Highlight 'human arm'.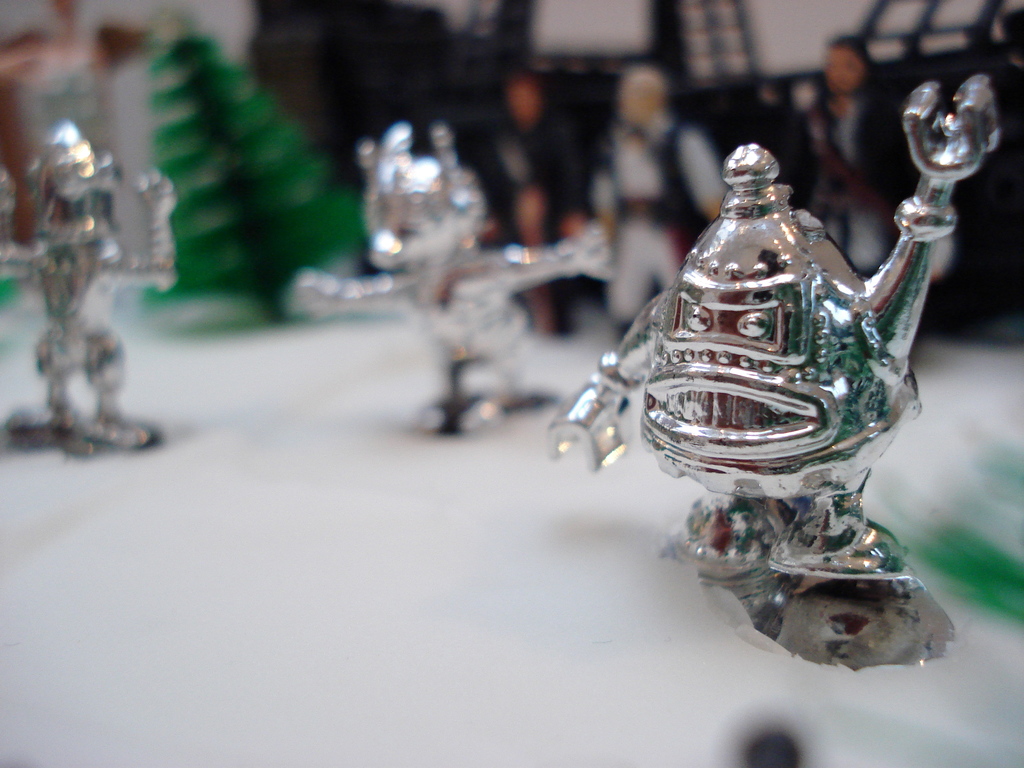
Highlighted region: {"left": 497, "top": 220, "right": 611, "bottom": 289}.
